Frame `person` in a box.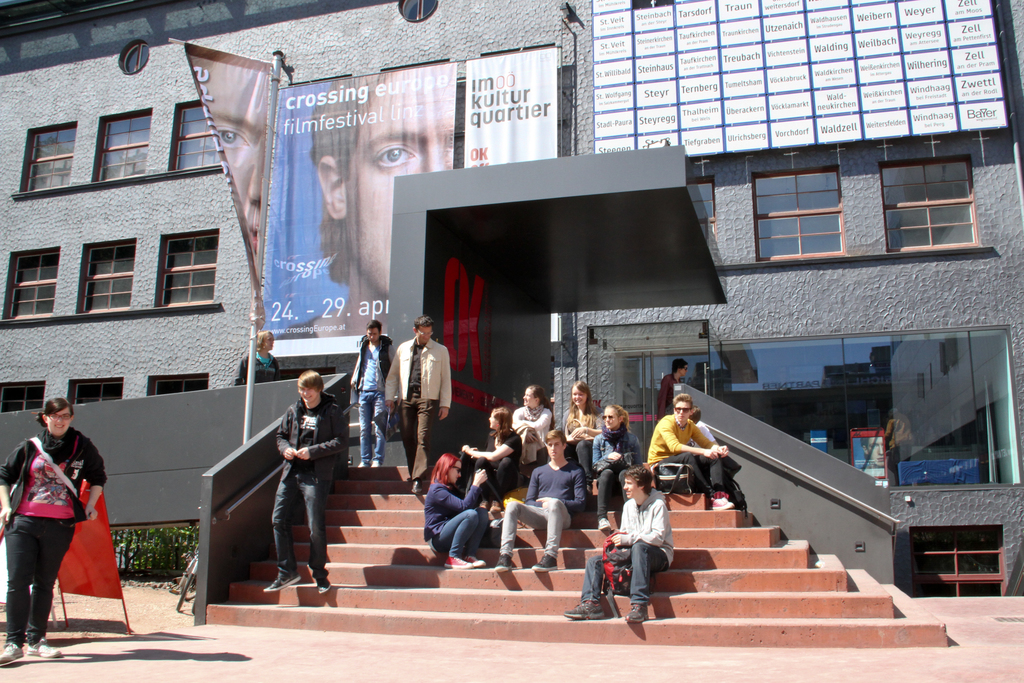
488 428 588 574.
